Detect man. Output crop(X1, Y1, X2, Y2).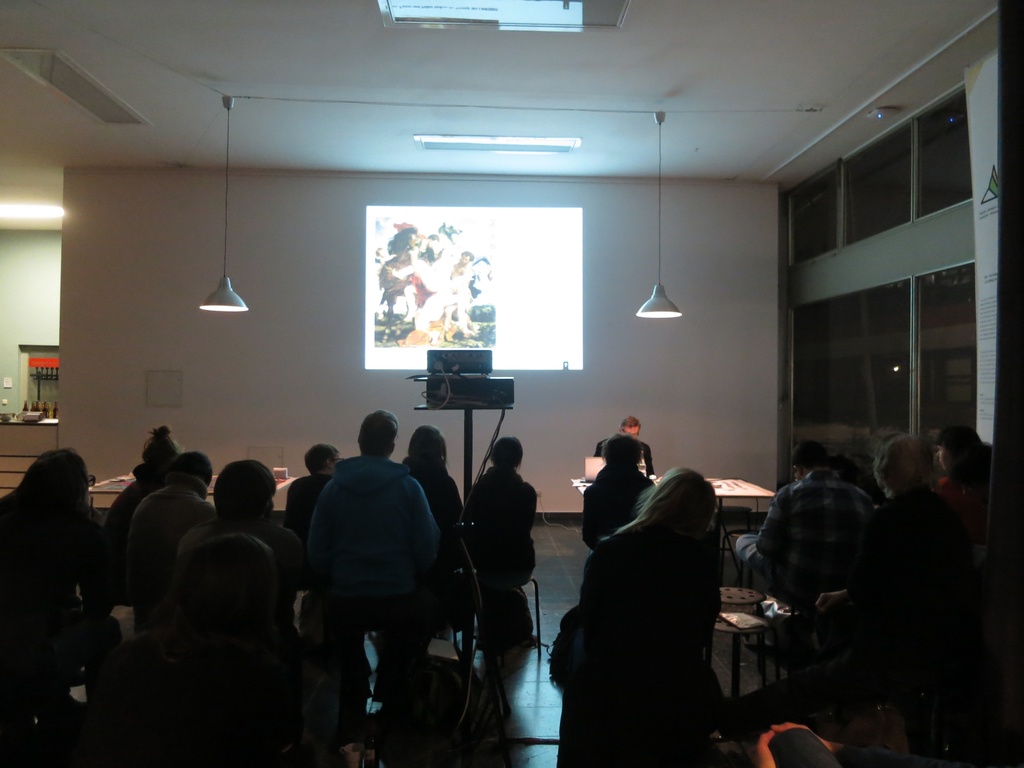
crop(595, 418, 657, 478).
